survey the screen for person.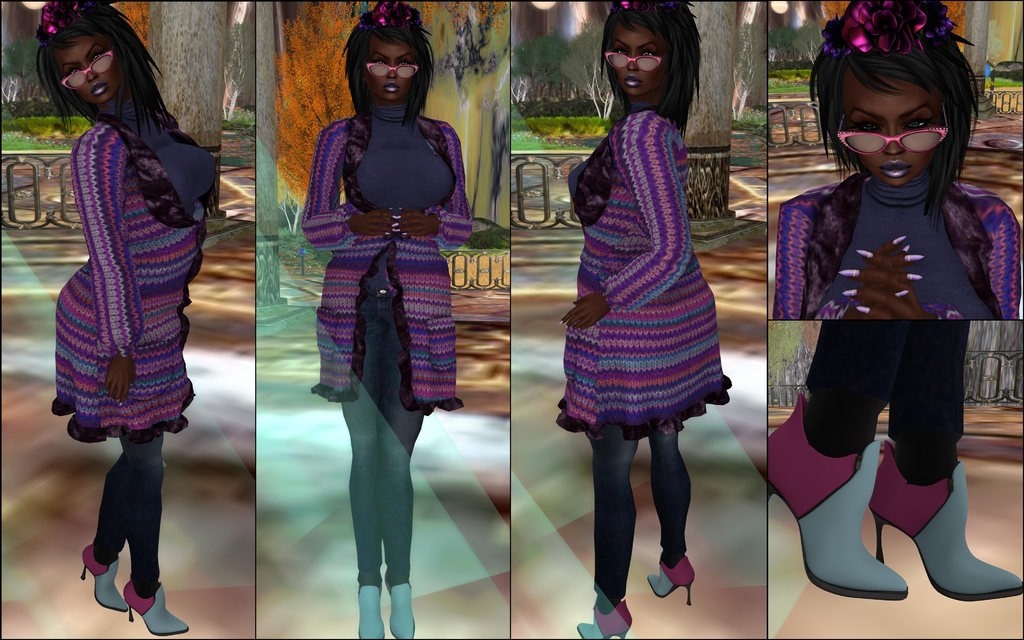
Survey found: select_region(42, 0, 209, 632).
